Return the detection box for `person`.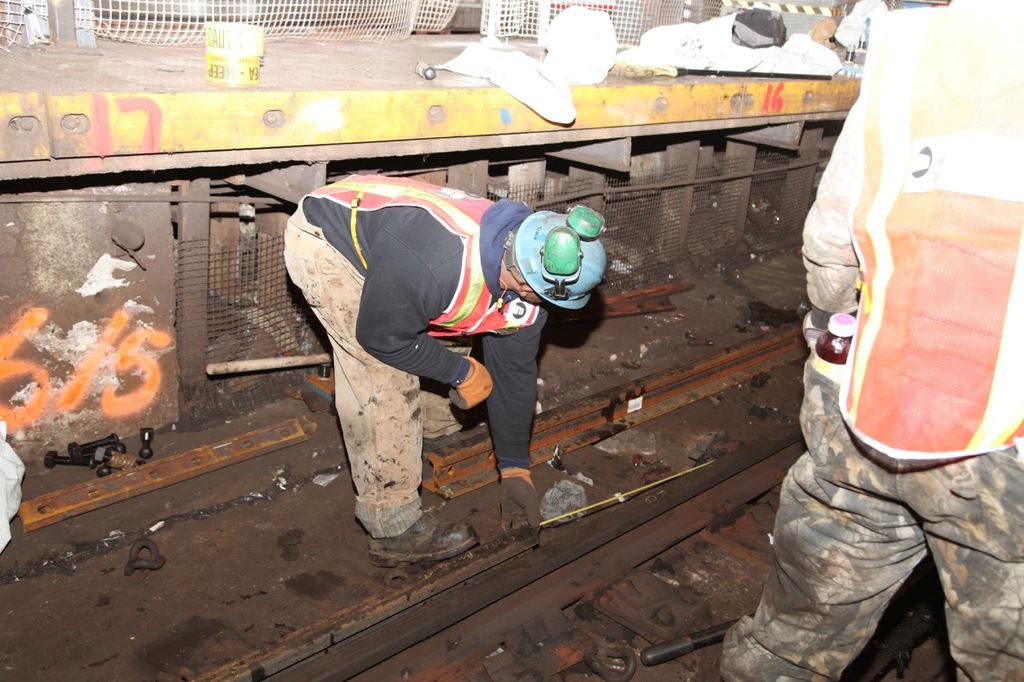
detection(718, 0, 1023, 681).
